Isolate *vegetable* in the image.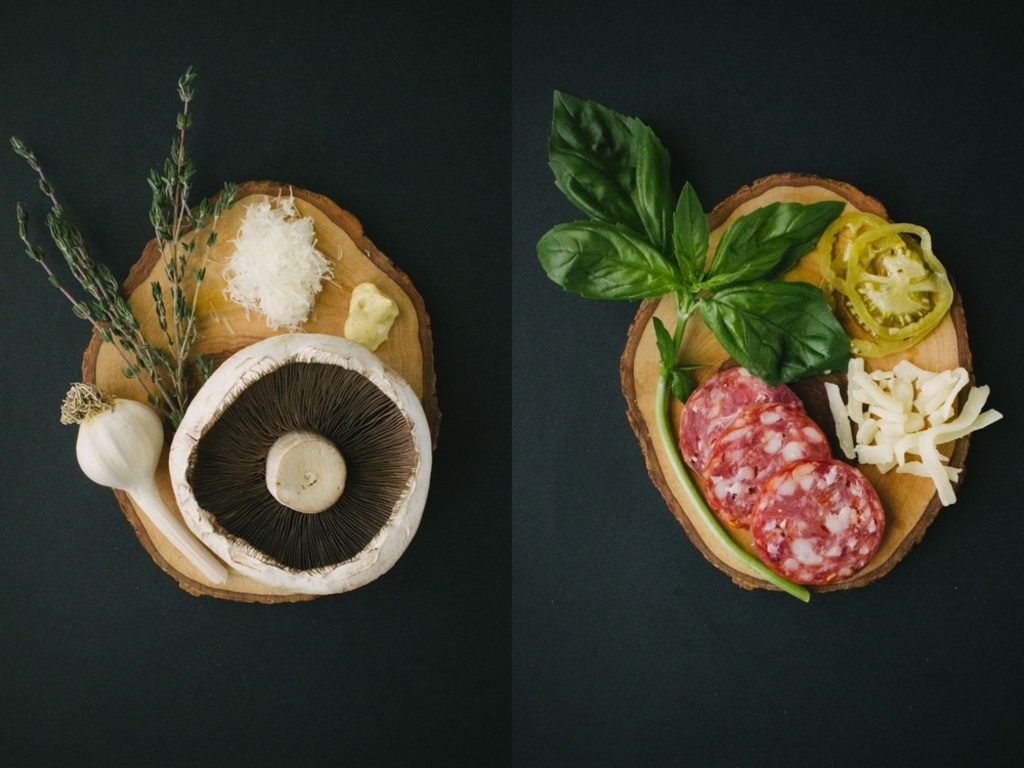
Isolated region: pyautogui.locateOnScreen(55, 377, 233, 582).
